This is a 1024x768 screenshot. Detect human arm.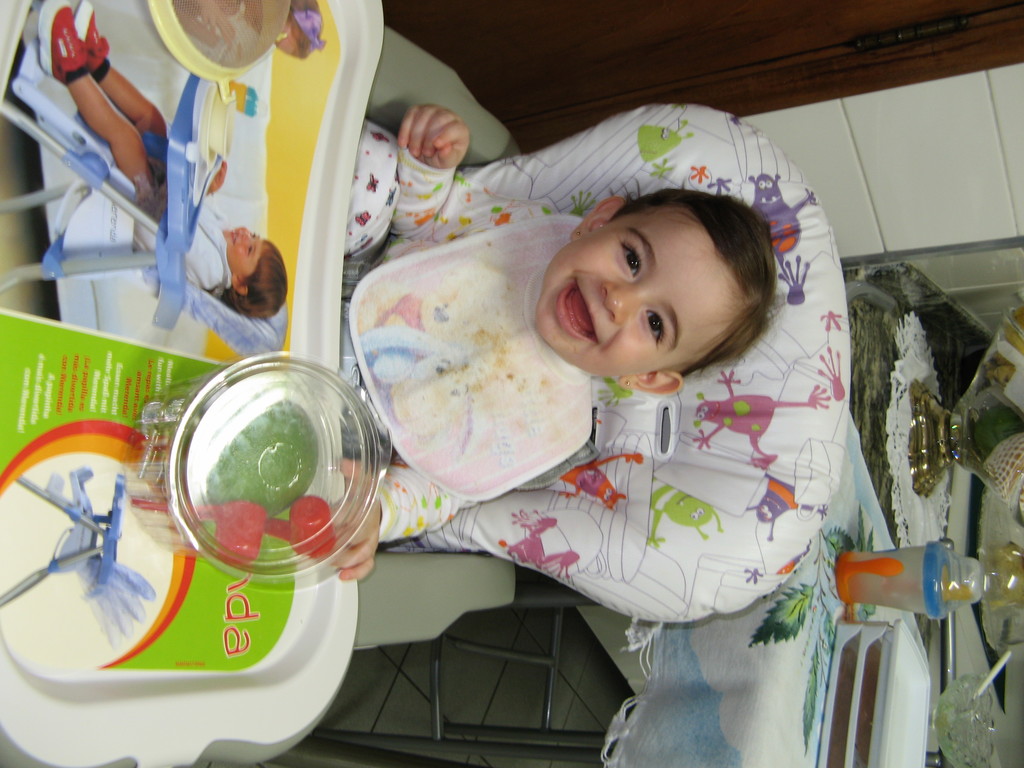
[186,155,223,287].
